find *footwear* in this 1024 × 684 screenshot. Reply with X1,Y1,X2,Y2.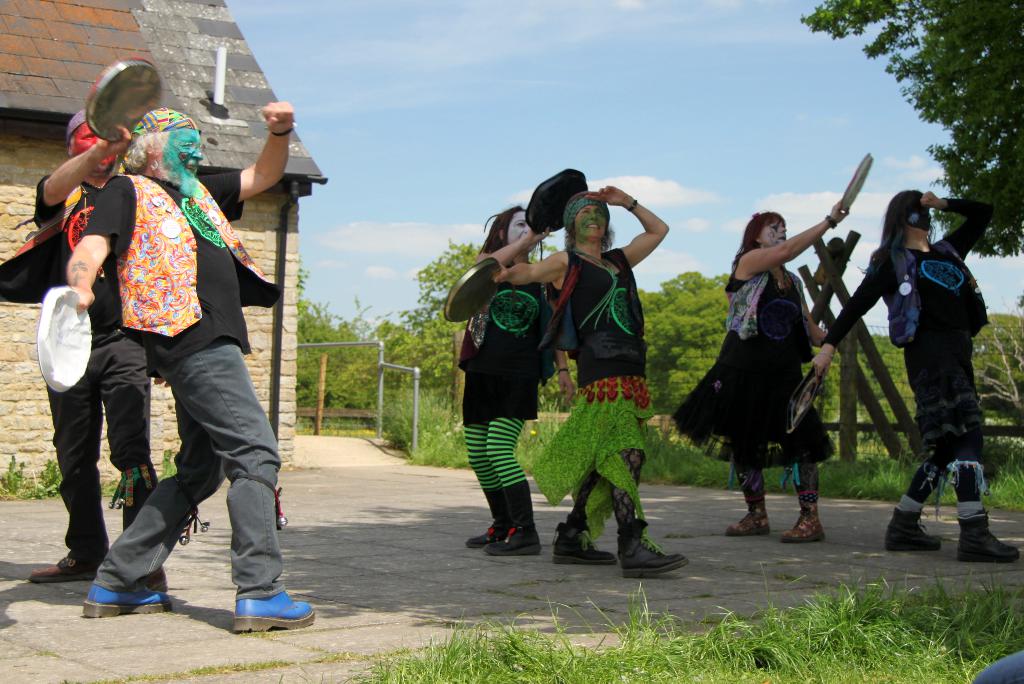
945,519,1023,556.
